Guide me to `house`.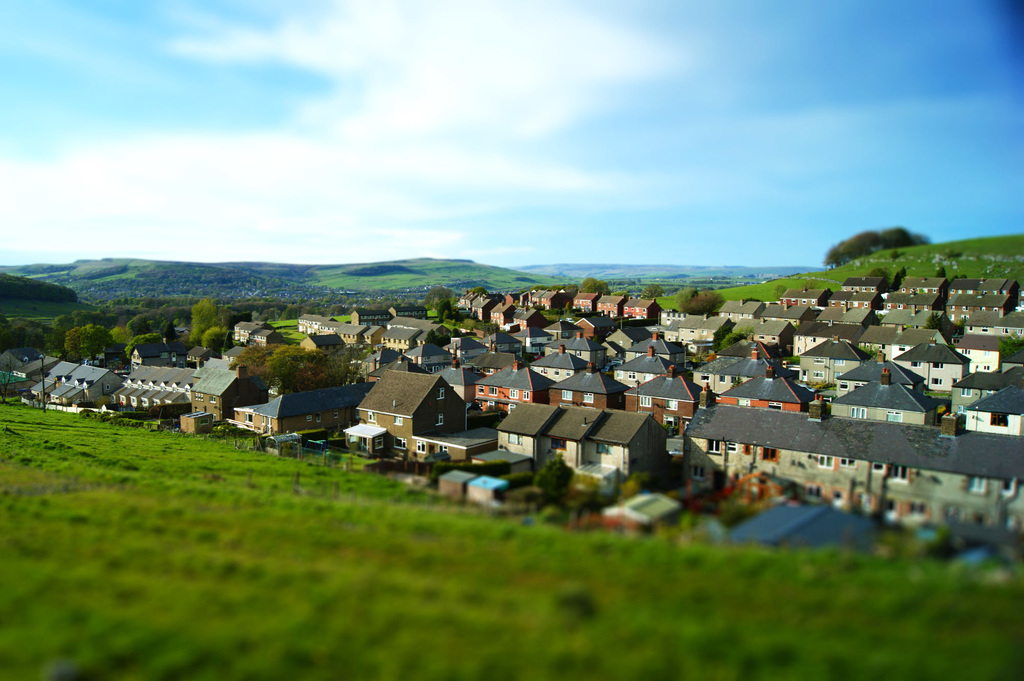
Guidance: left=234, top=385, right=378, bottom=434.
